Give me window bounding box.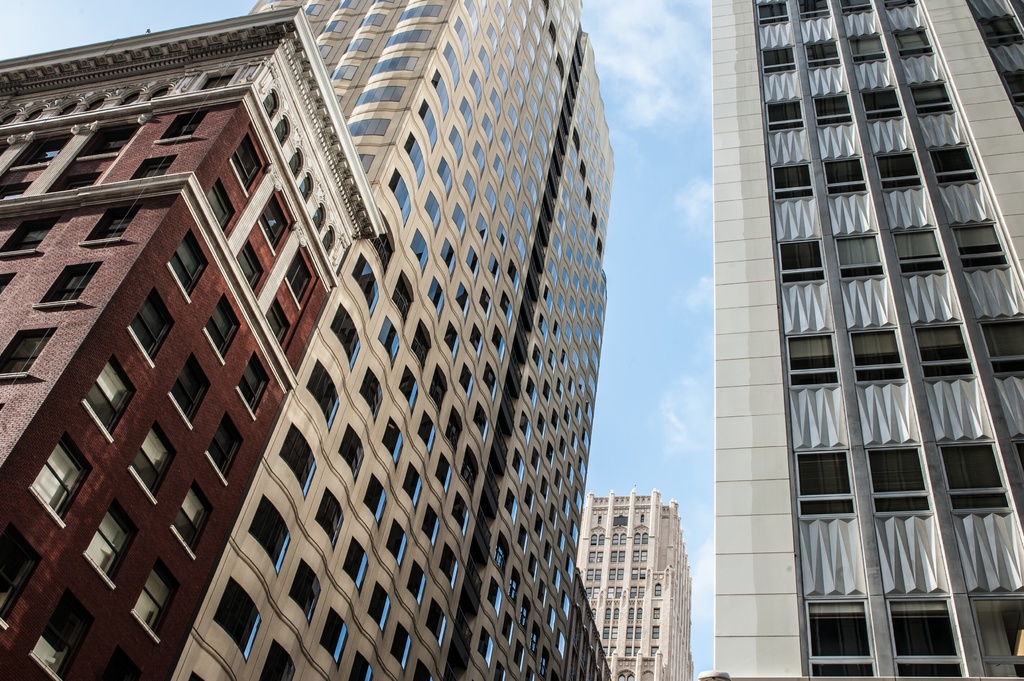
box(34, 351, 136, 525).
